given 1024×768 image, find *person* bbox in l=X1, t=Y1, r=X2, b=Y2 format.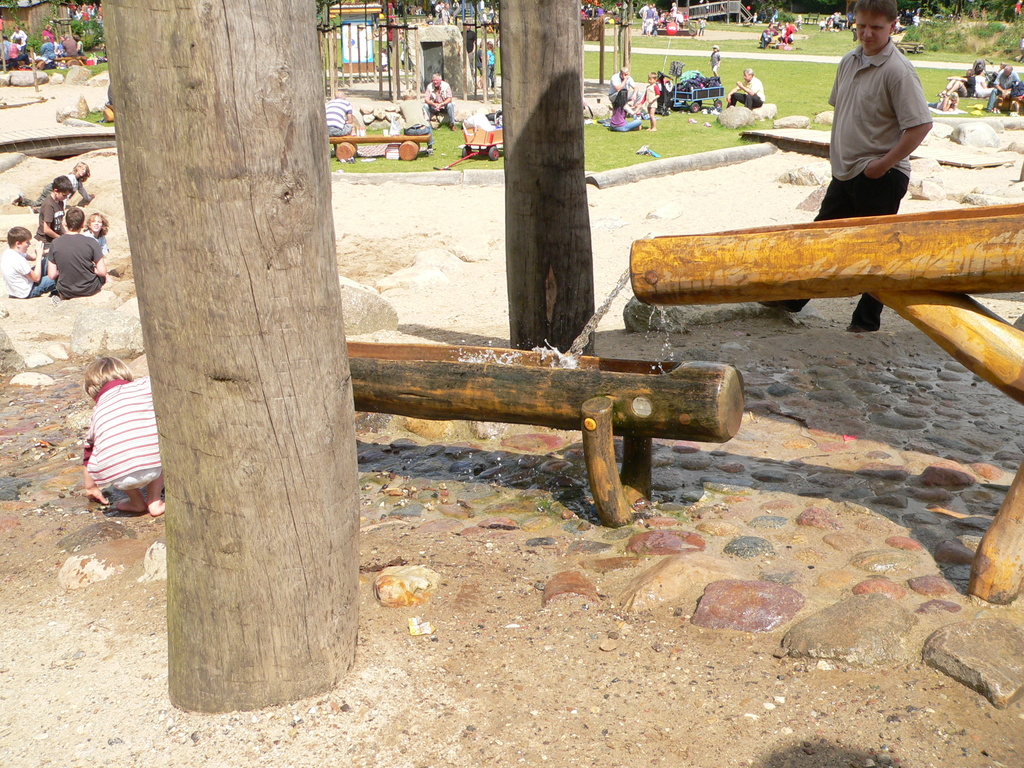
l=419, t=69, r=456, b=131.
